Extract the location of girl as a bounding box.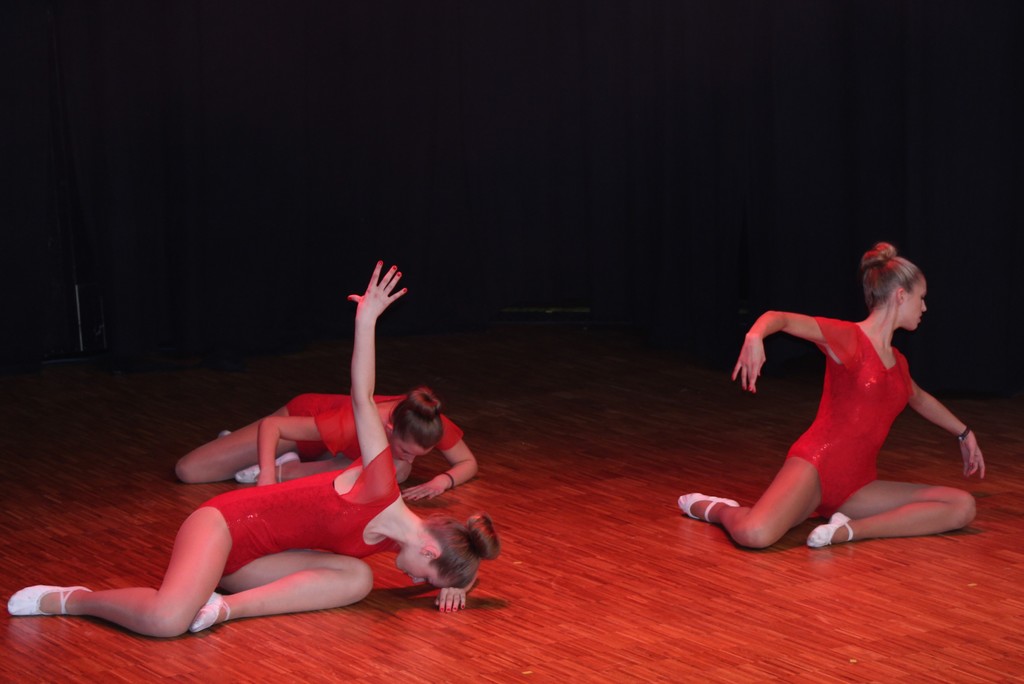
{"left": 673, "top": 238, "right": 991, "bottom": 553}.
